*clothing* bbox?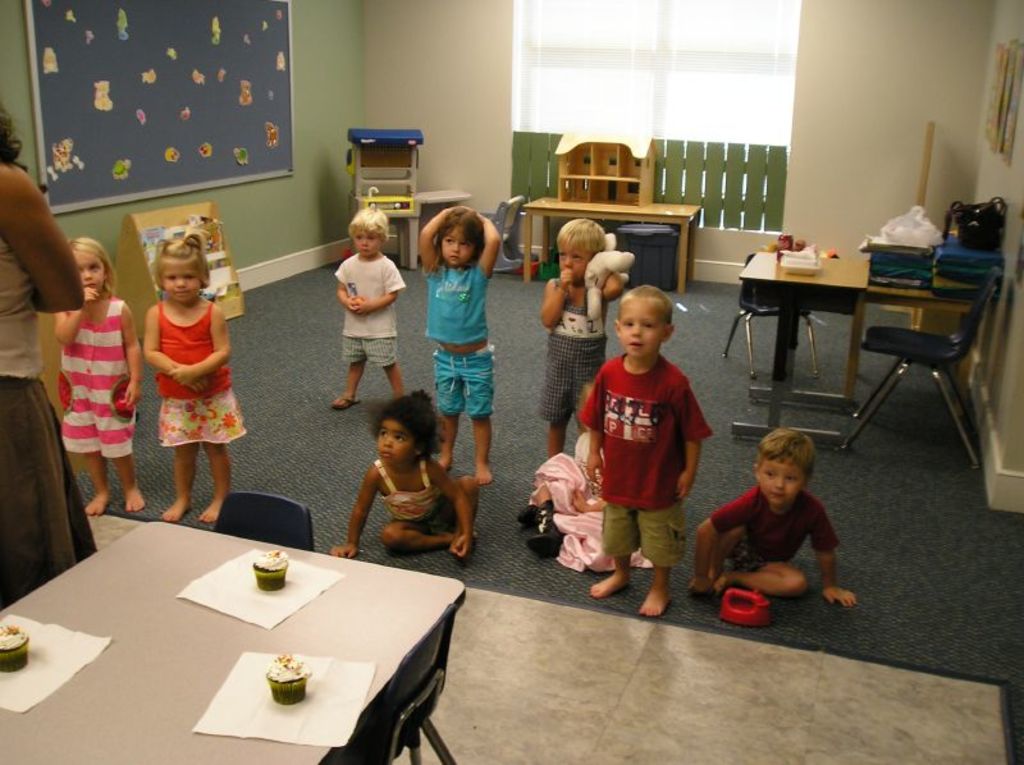
{"x1": 586, "y1": 357, "x2": 718, "y2": 493}
